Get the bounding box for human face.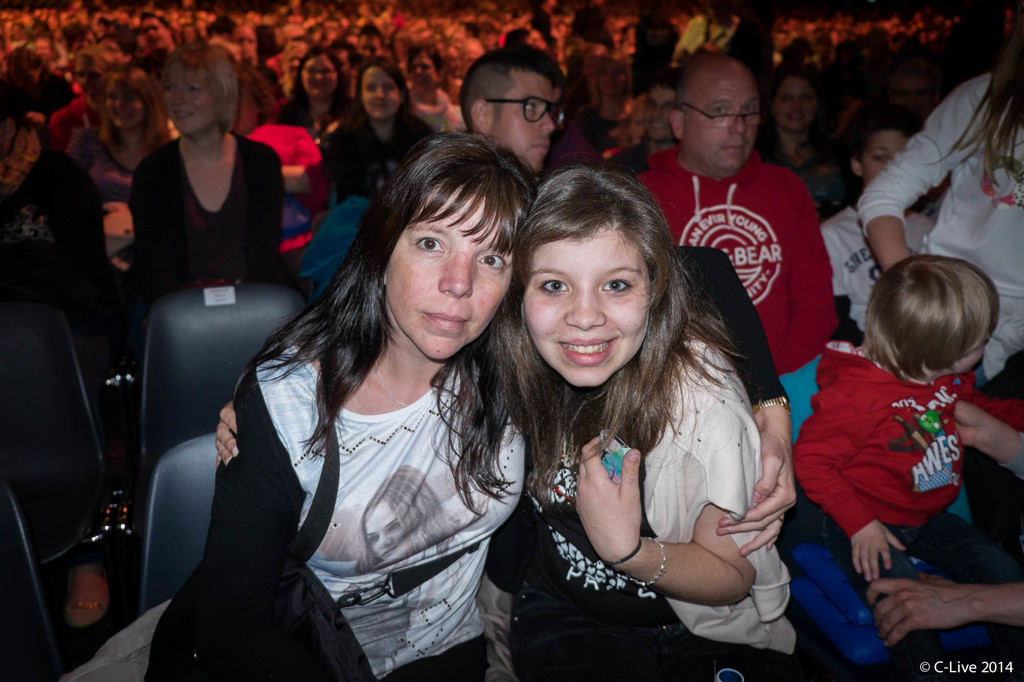
<region>681, 73, 771, 169</region>.
